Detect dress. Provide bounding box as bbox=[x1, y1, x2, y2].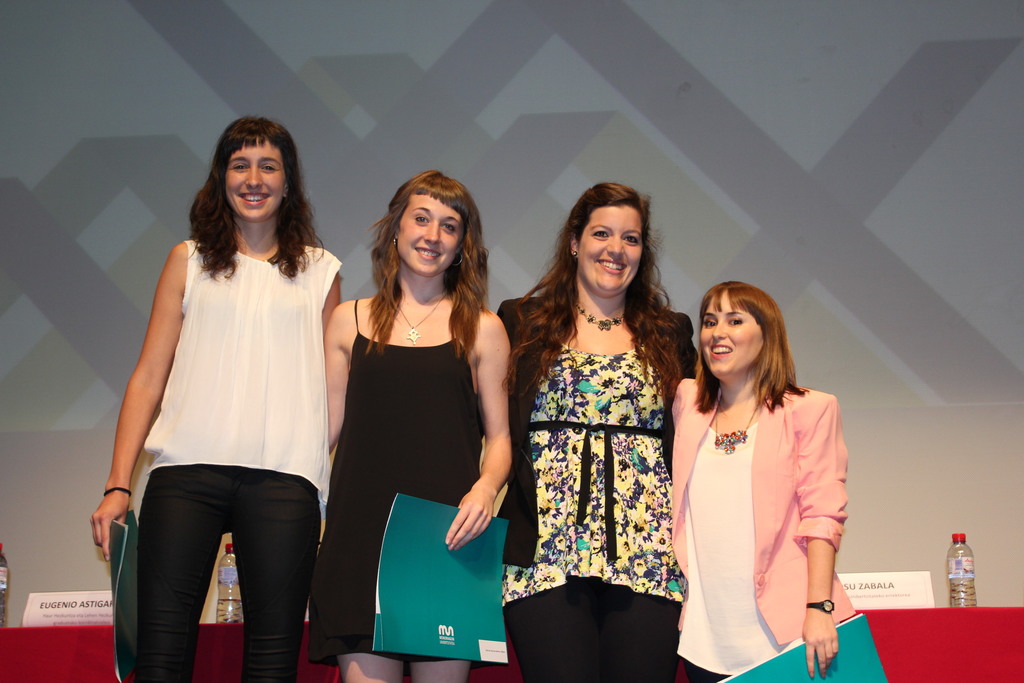
bbox=[307, 298, 479, 666].
